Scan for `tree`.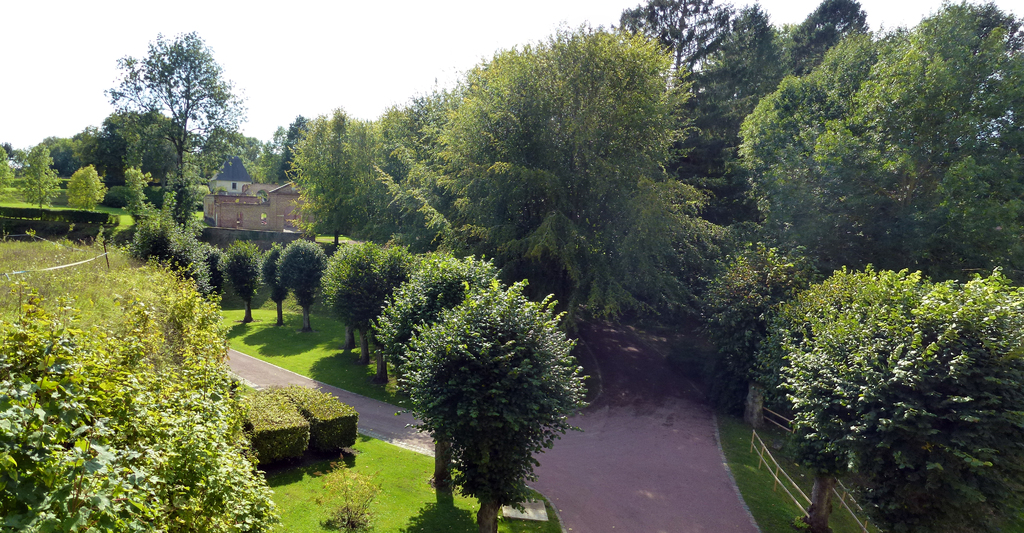
Scan result: [left=320, top=242, right=378, bottom=347].
